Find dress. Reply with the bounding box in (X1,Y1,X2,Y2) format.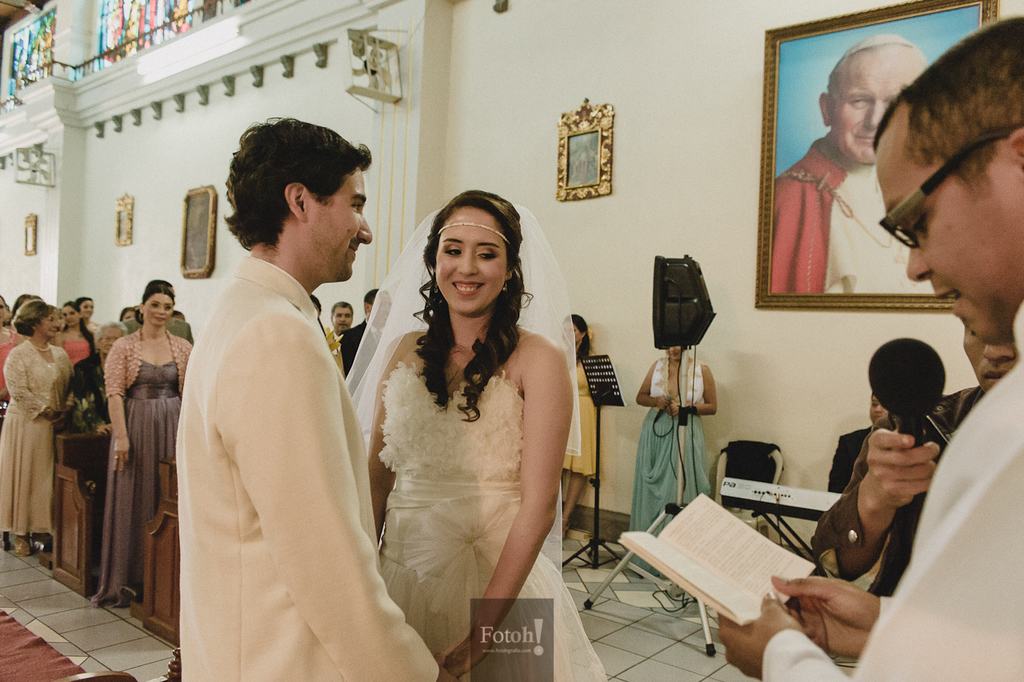
(0,339,72,538).
